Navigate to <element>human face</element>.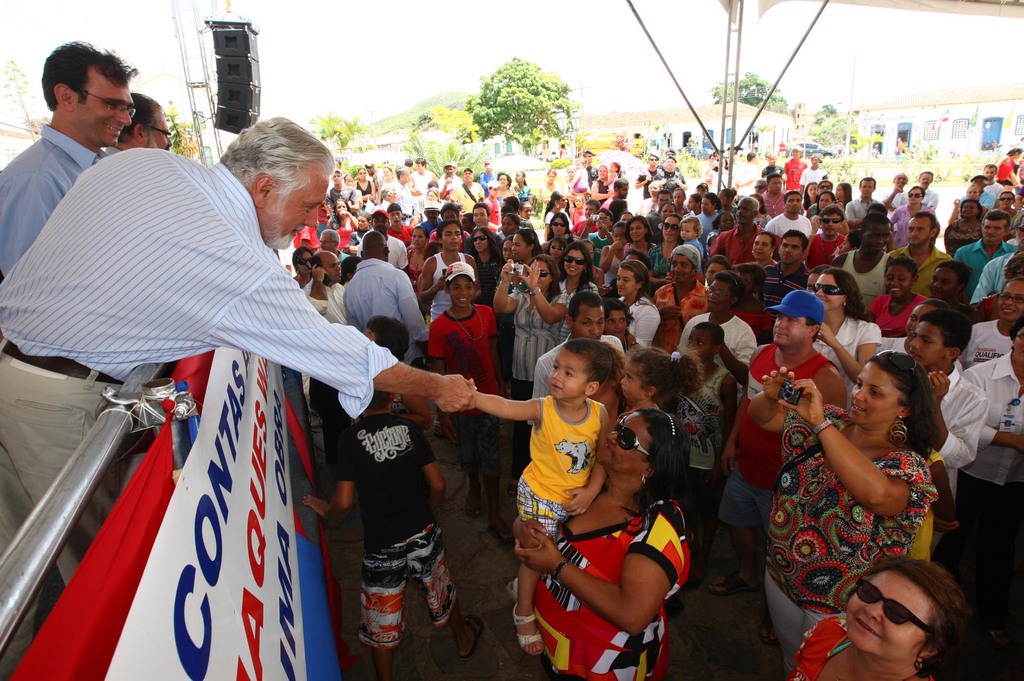
Navigation target: bbox(576, 199, 580, 204).
